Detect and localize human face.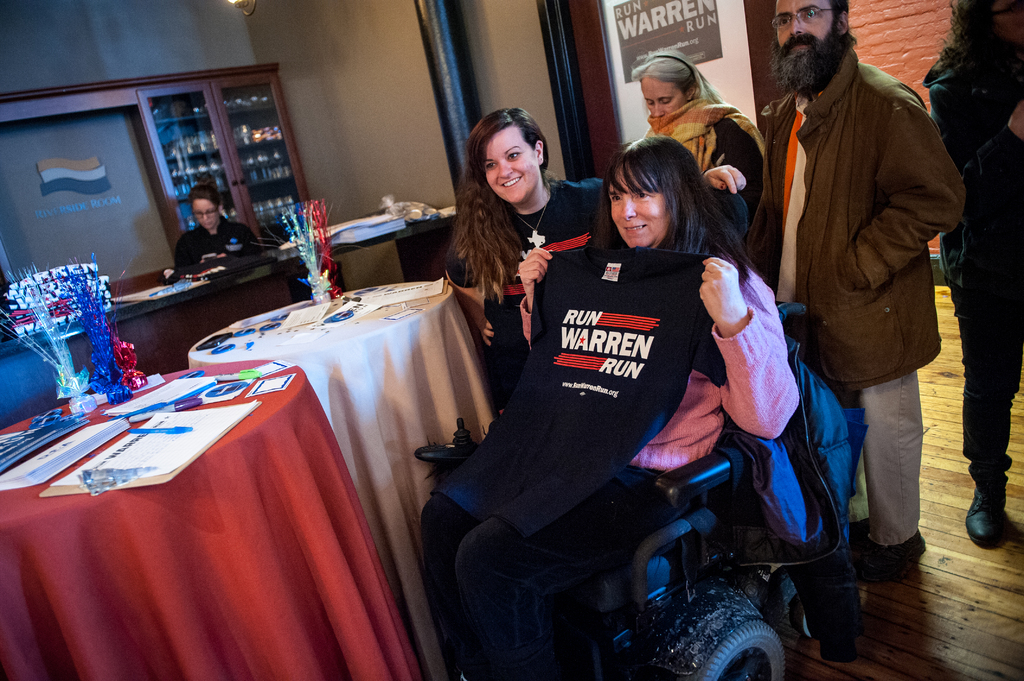
Localized at bbox=(609, 167, 674, 251).
